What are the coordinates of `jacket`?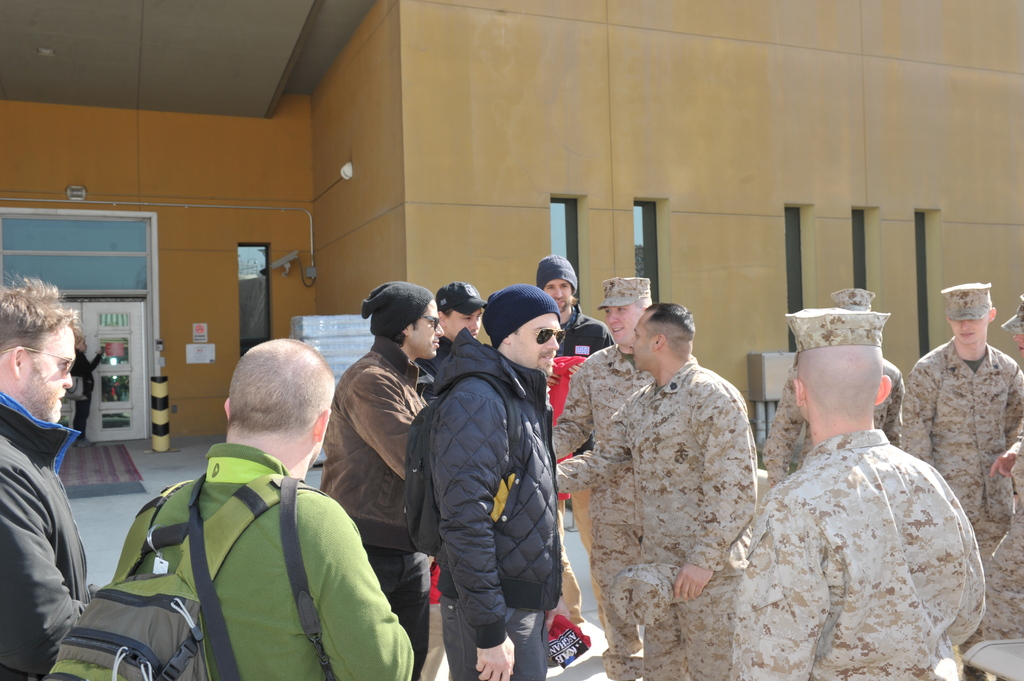
l=0, t=386, r=99, b=680.
